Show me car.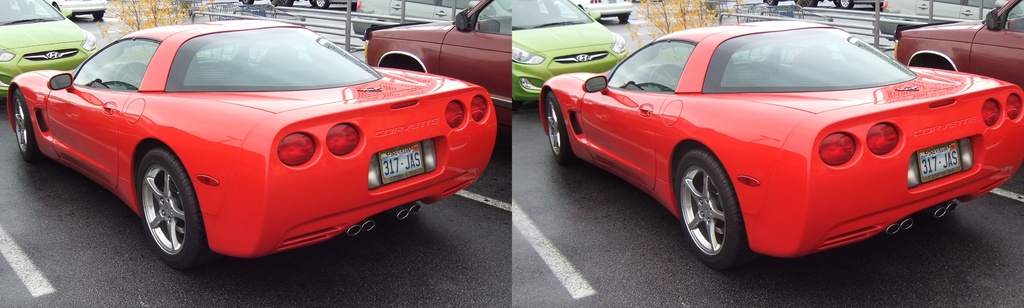
car is here: x1=510, y1=2, x2=637, y2=112.
